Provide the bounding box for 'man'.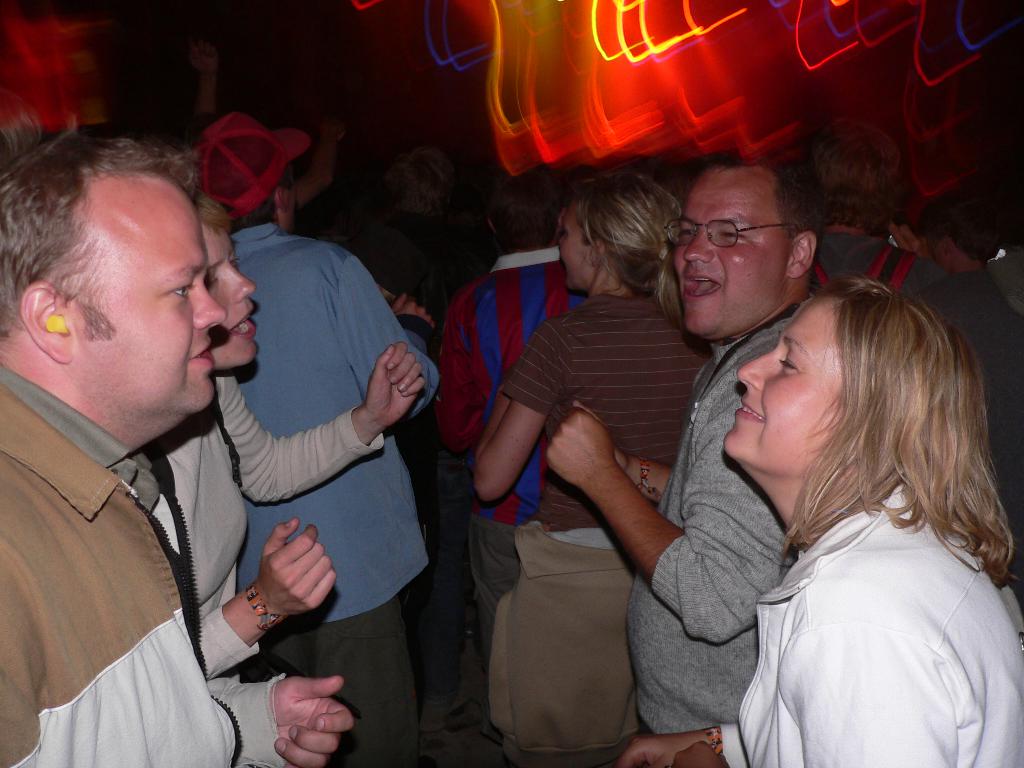
223,140,436,767.
